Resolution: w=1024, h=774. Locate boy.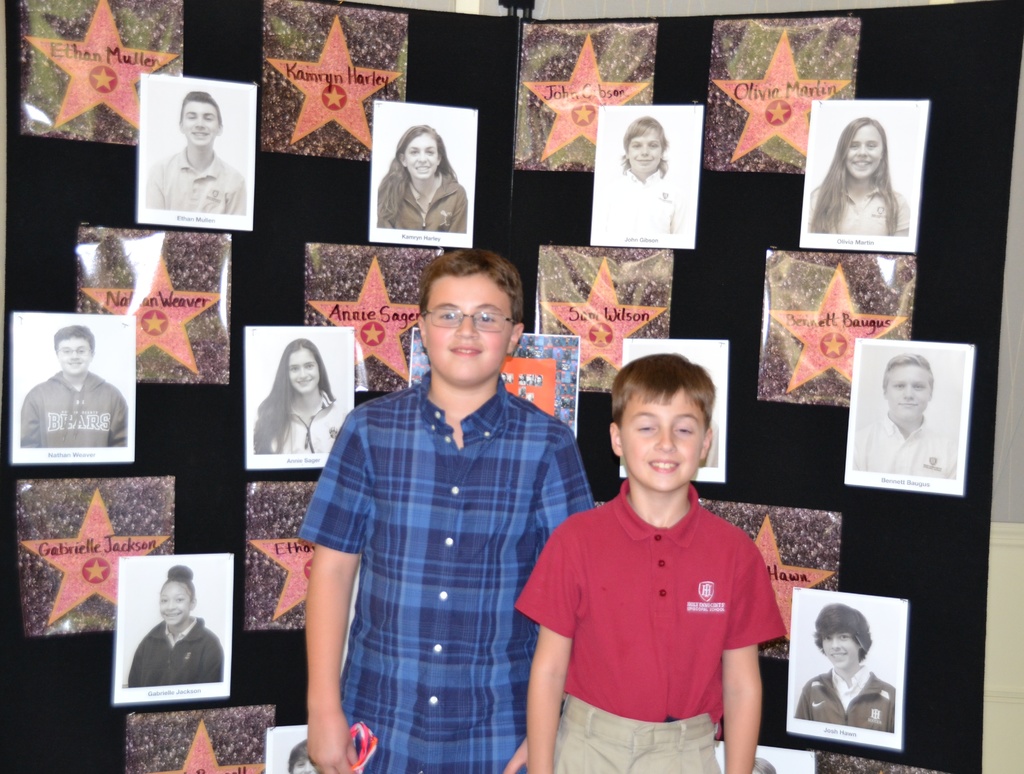
select_region(852, 350, 955, 477).
